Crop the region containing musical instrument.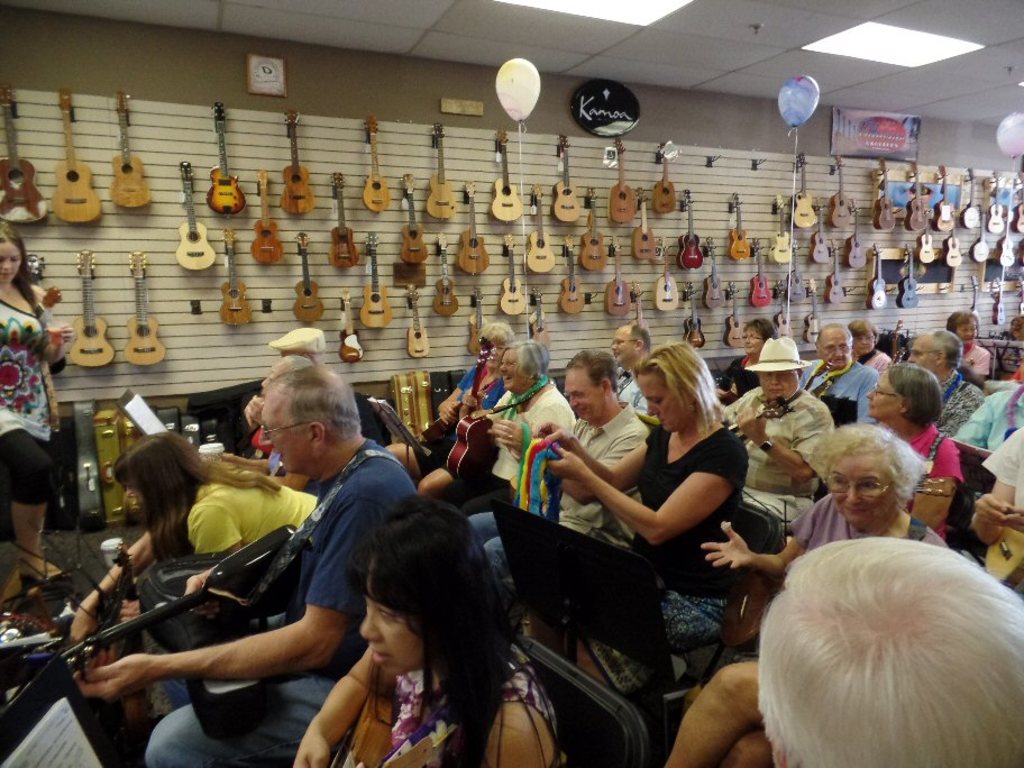
Crop region: 52, 89, 104, 221.
